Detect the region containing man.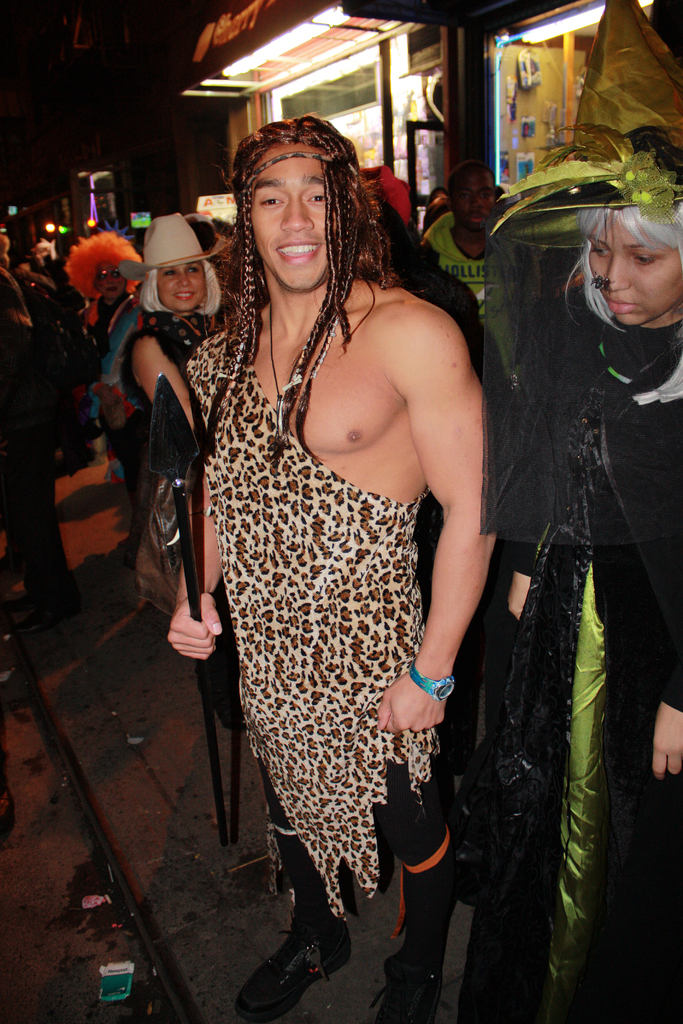
box=[429, 162, 509, 390].
